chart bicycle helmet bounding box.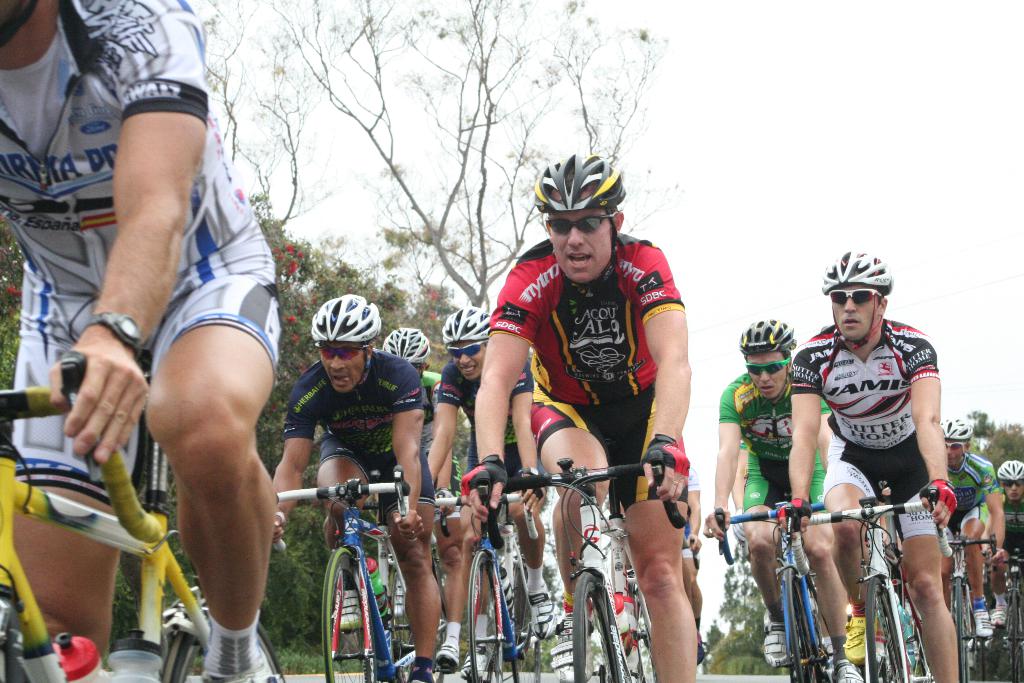
Charted: 303 293 384 352.
